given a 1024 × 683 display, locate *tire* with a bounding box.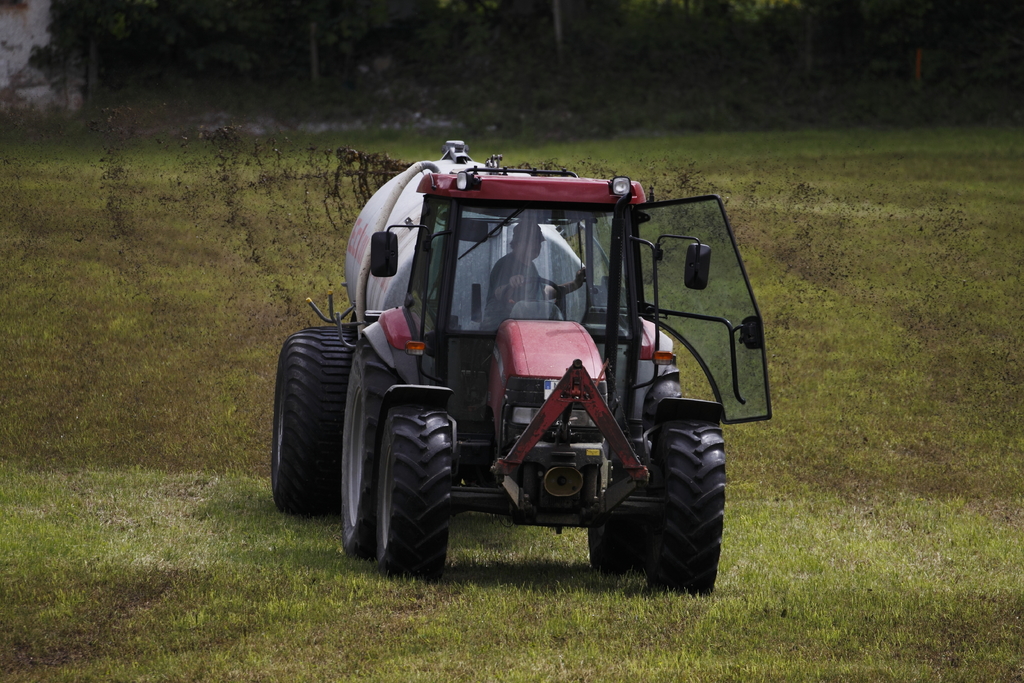
Located: detection(342, 340, 403, 559).
